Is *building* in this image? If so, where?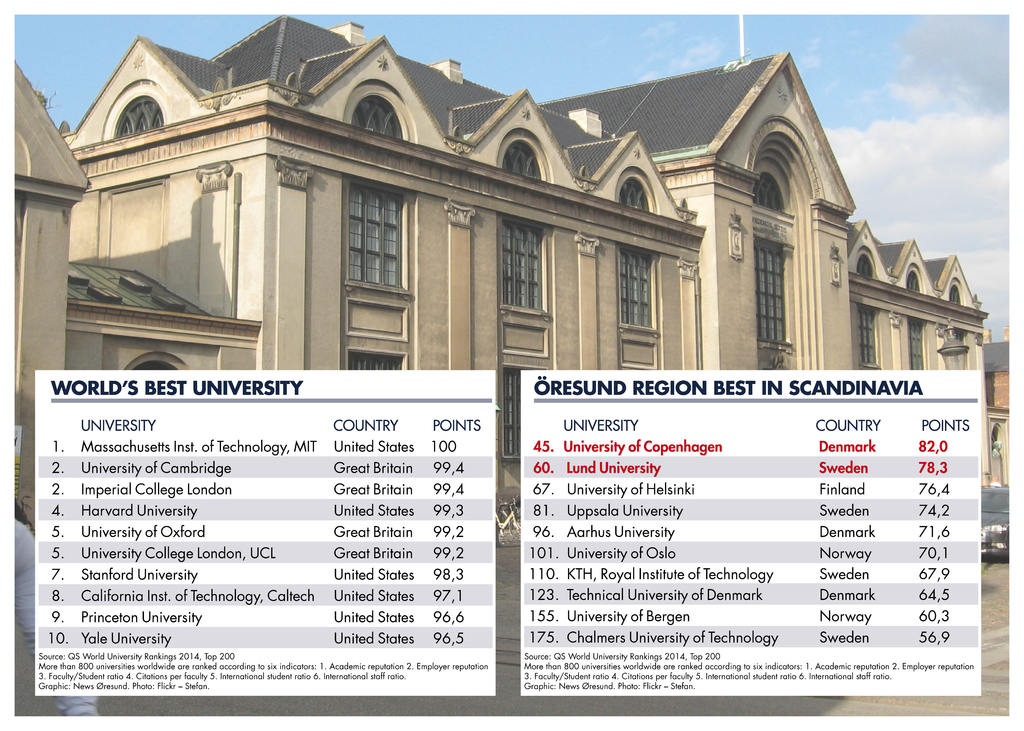
Yes, at {"left": 0, "top": 18, "right": 984, "bottom": 536}.
